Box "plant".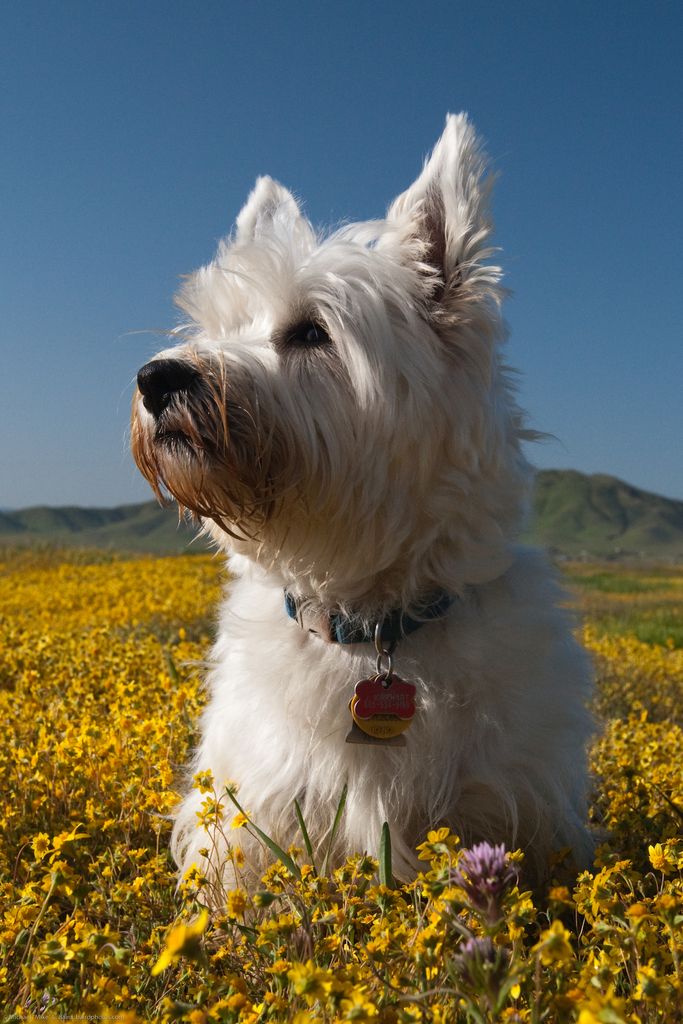
select_region(227, 785, 410, 908).
